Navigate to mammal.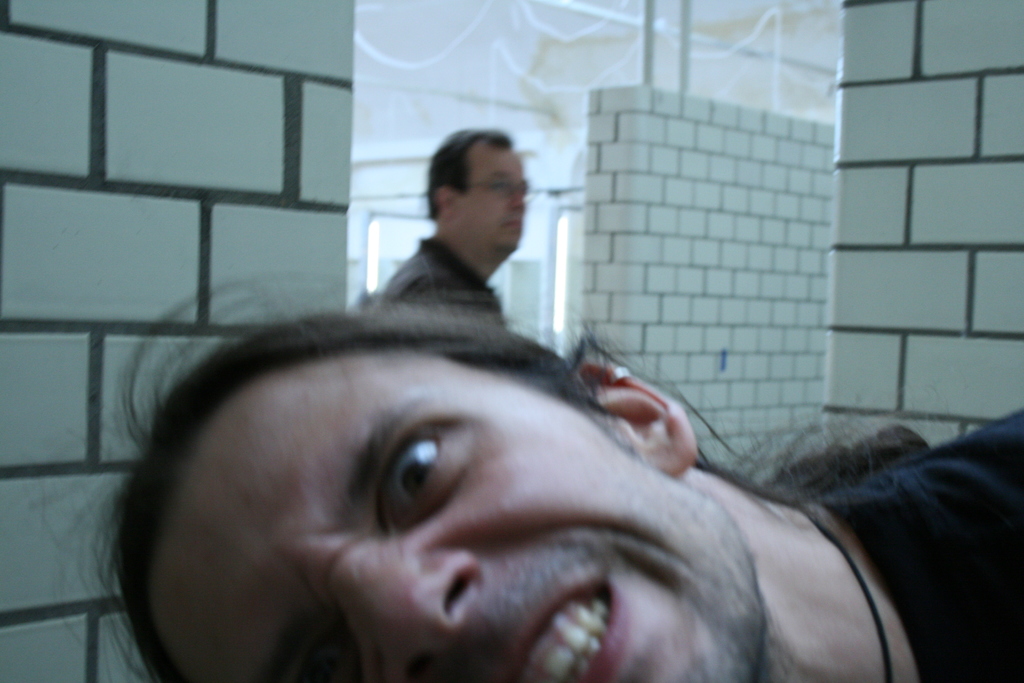
Navigation target: [376,126,540,331].
